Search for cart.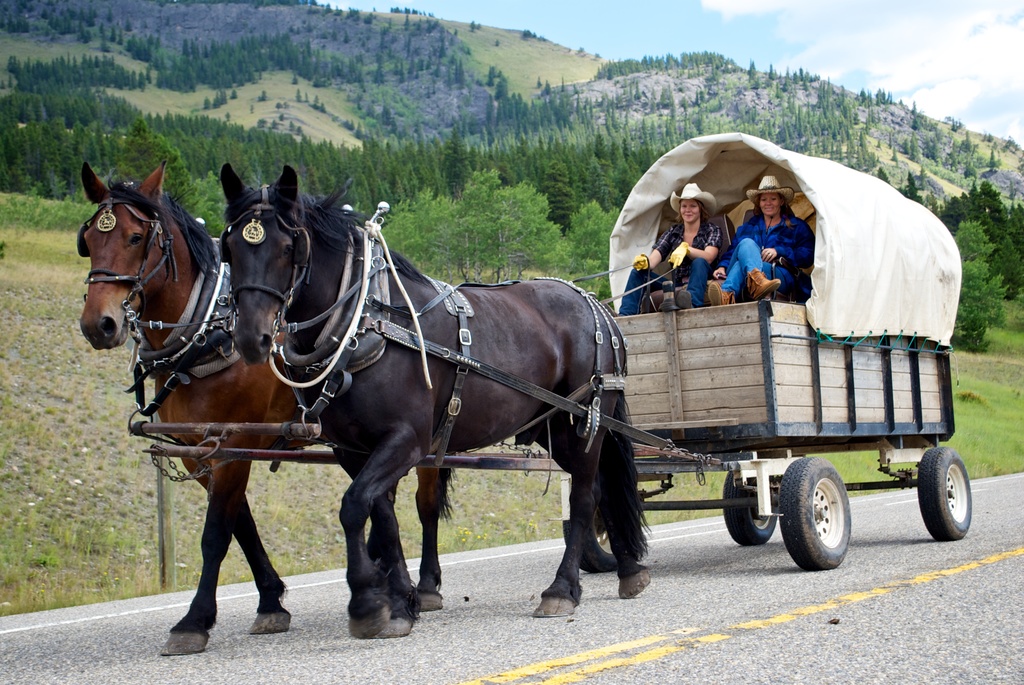
Found at box=[127, 132, 976, 570].
